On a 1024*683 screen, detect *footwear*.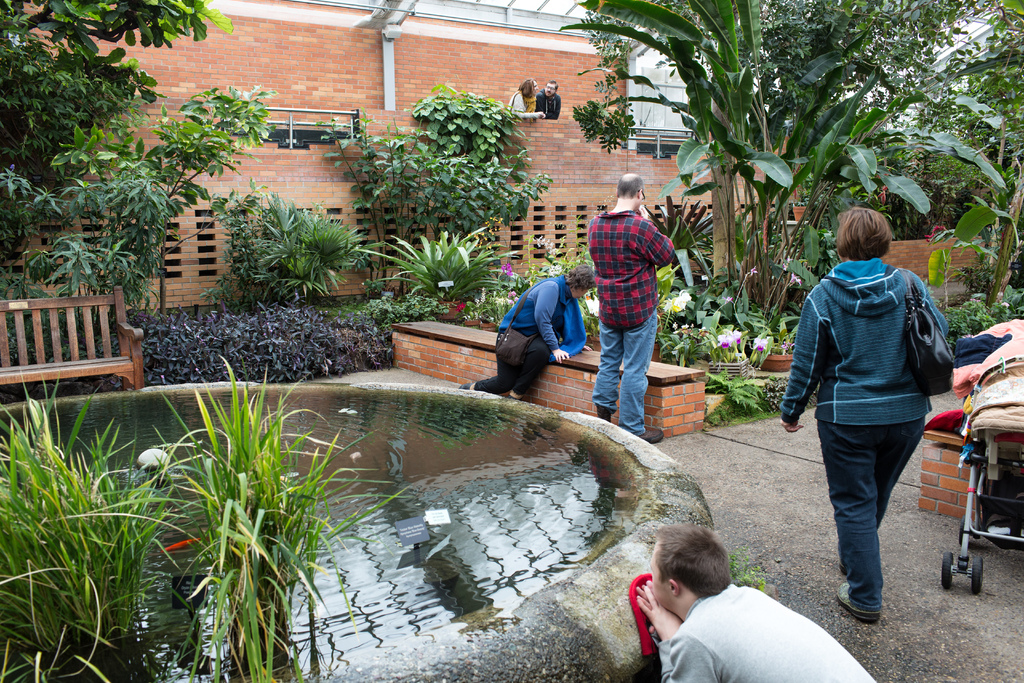
pyautogui.locateOnScreen(454, 379, 471, 397).
